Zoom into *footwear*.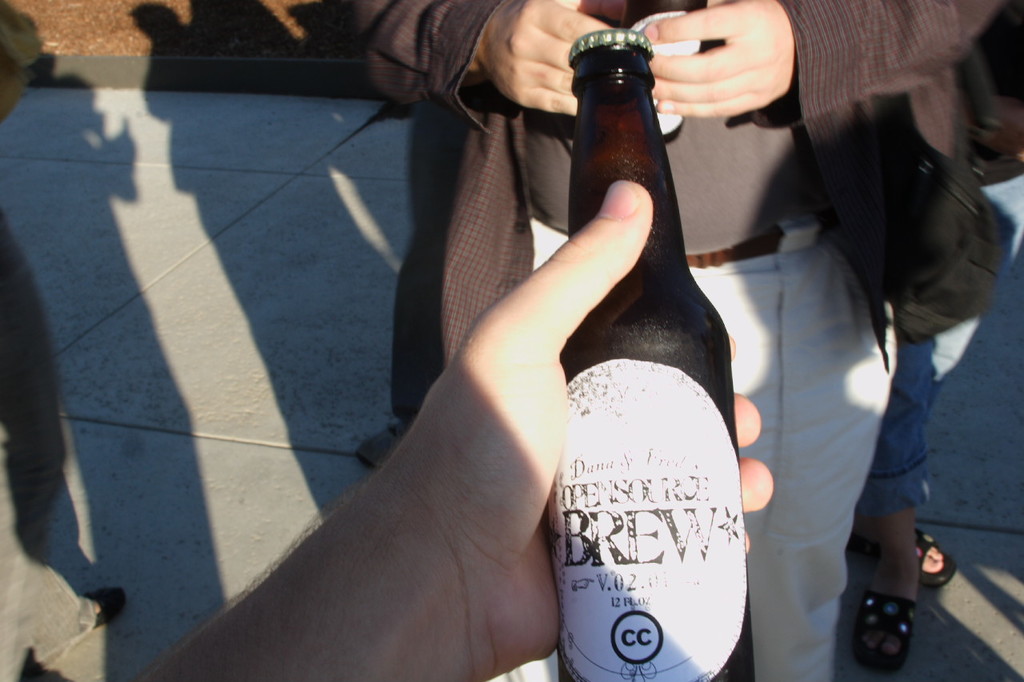
Zoom target: left=844, top=520, right=930, bottom=681.
